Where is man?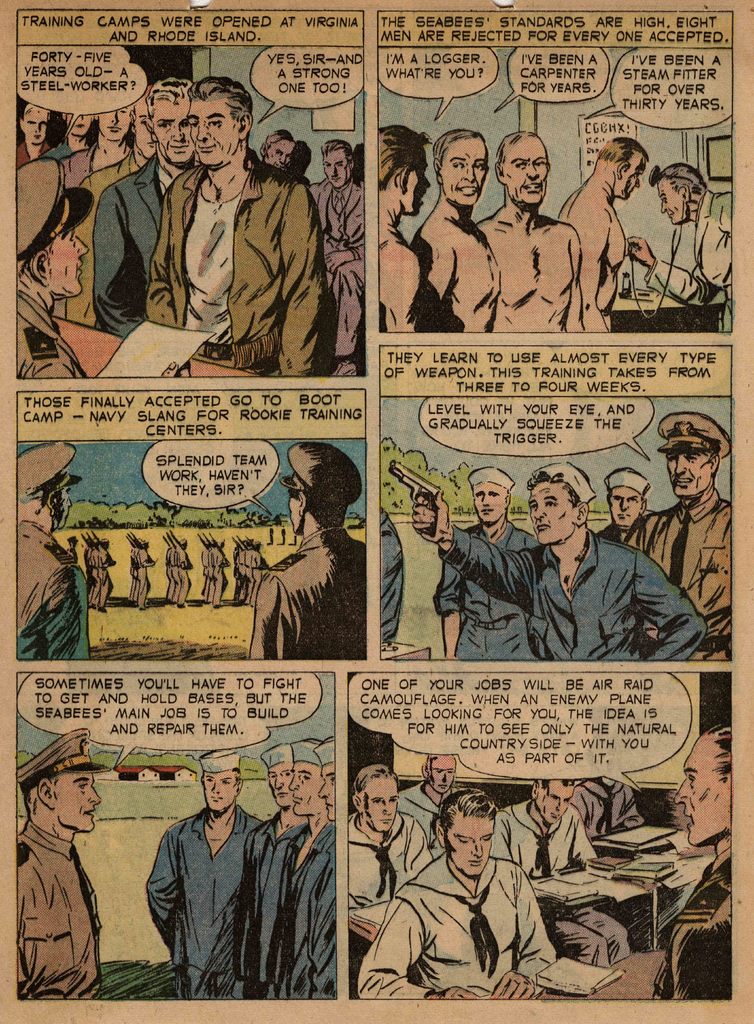
x1=248, y1=438, x2=365, y2=662.
